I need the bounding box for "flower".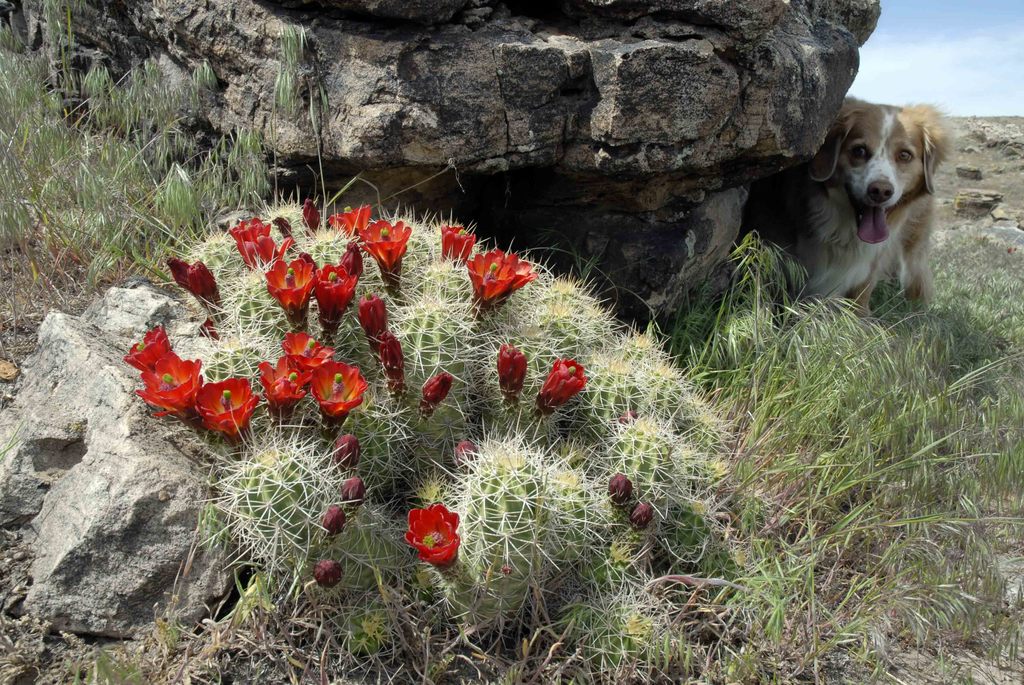
Here it is: [230, 216, 269, 240].
